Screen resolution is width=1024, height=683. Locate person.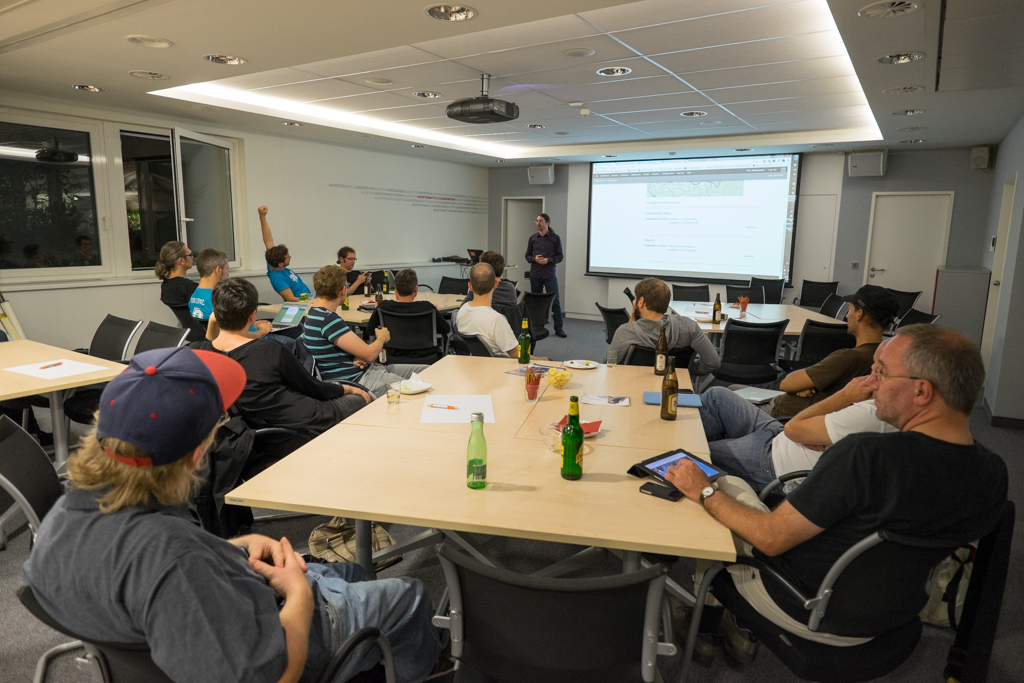
{"left": 194, "top": 279, "right": 383, "bottom": 444}.
